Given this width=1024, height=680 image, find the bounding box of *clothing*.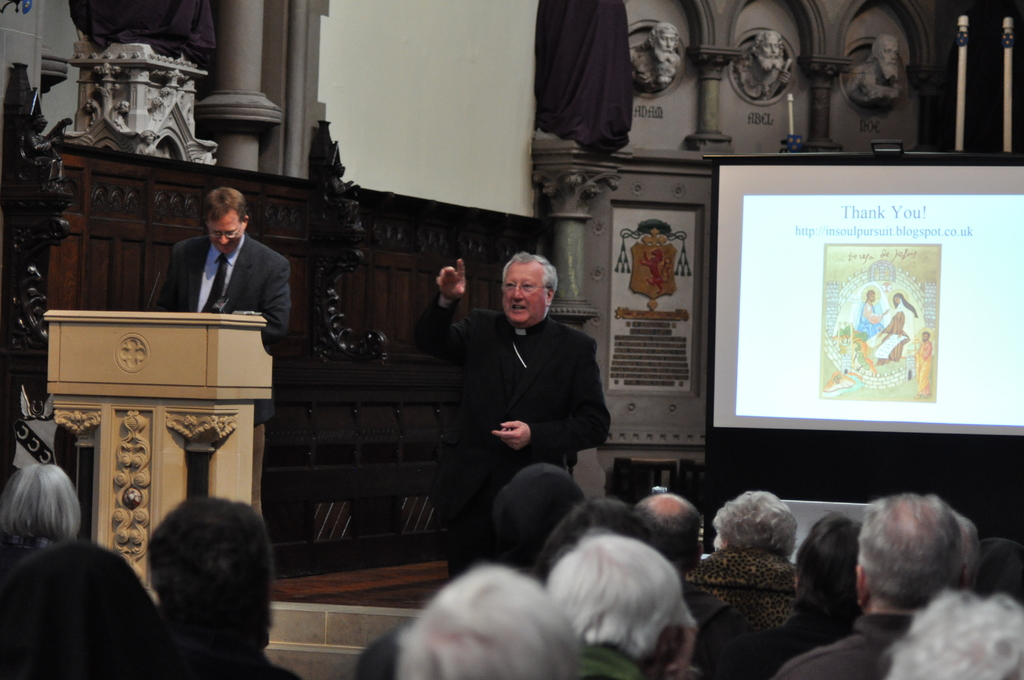
[left=410, top=294, right=610, bottom=579].
